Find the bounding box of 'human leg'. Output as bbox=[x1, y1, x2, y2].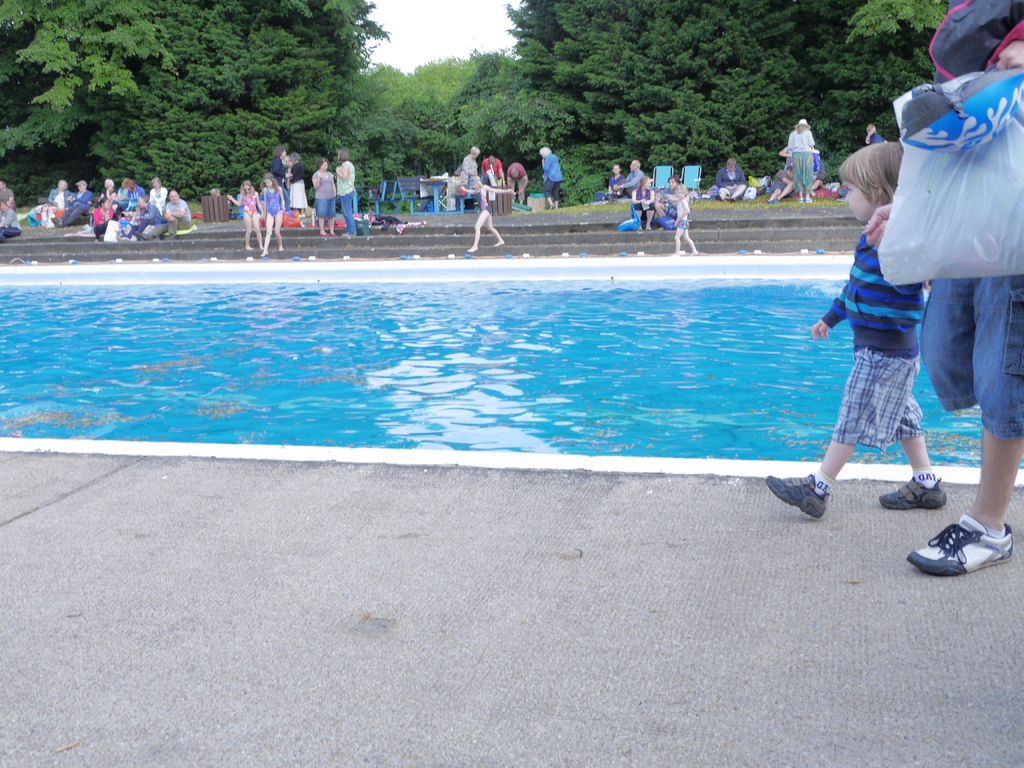
bbox=[886, 433, 940, 509].
